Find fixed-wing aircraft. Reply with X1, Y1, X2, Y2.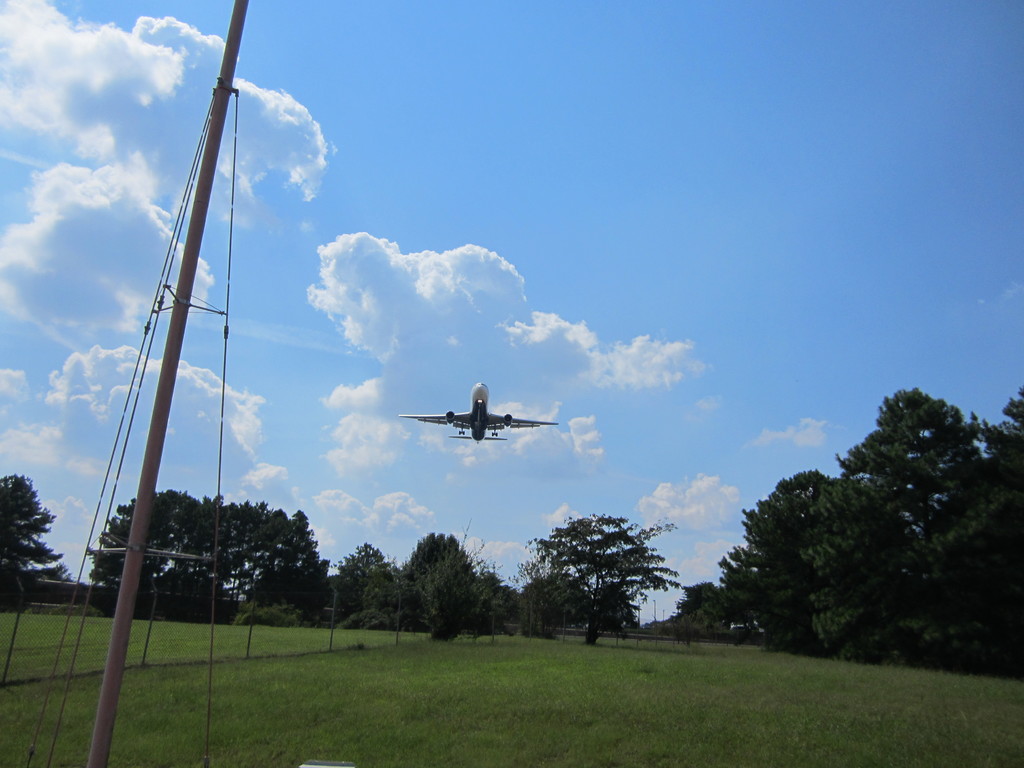
397, 382, 556, 440.
